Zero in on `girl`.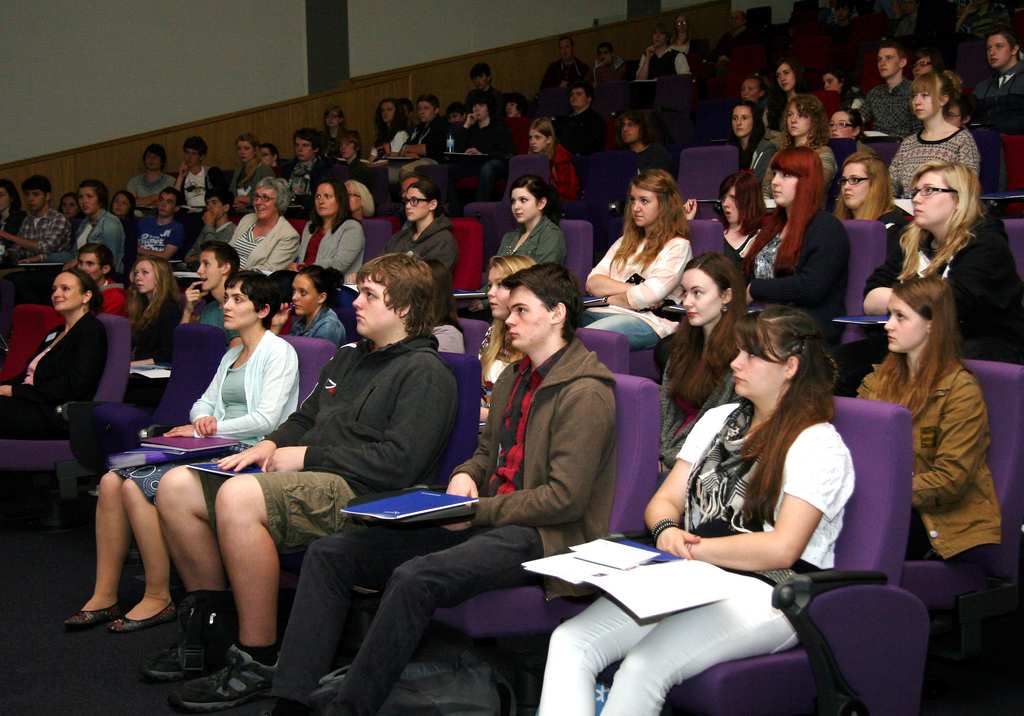
Zeroed in: x1=230, y1=131, x2=274, y2=204.
